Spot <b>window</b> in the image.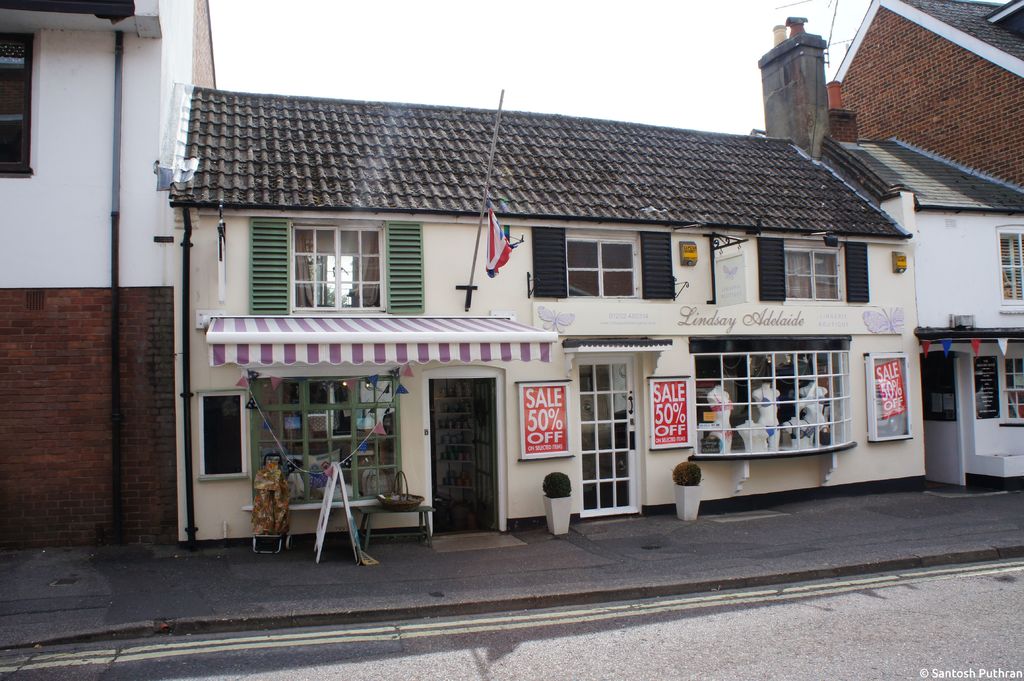
<b>window</b> found at box(1002, 222, 1023, 314).
